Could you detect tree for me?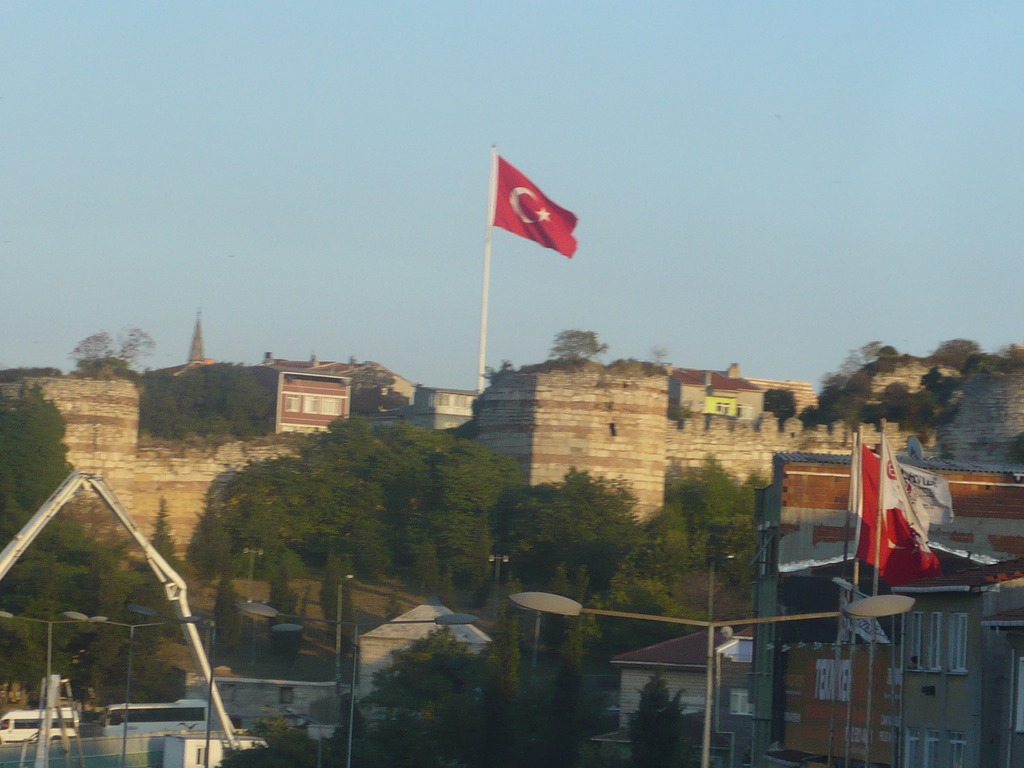
Detection result: detection(197, 415, 495, 611).
